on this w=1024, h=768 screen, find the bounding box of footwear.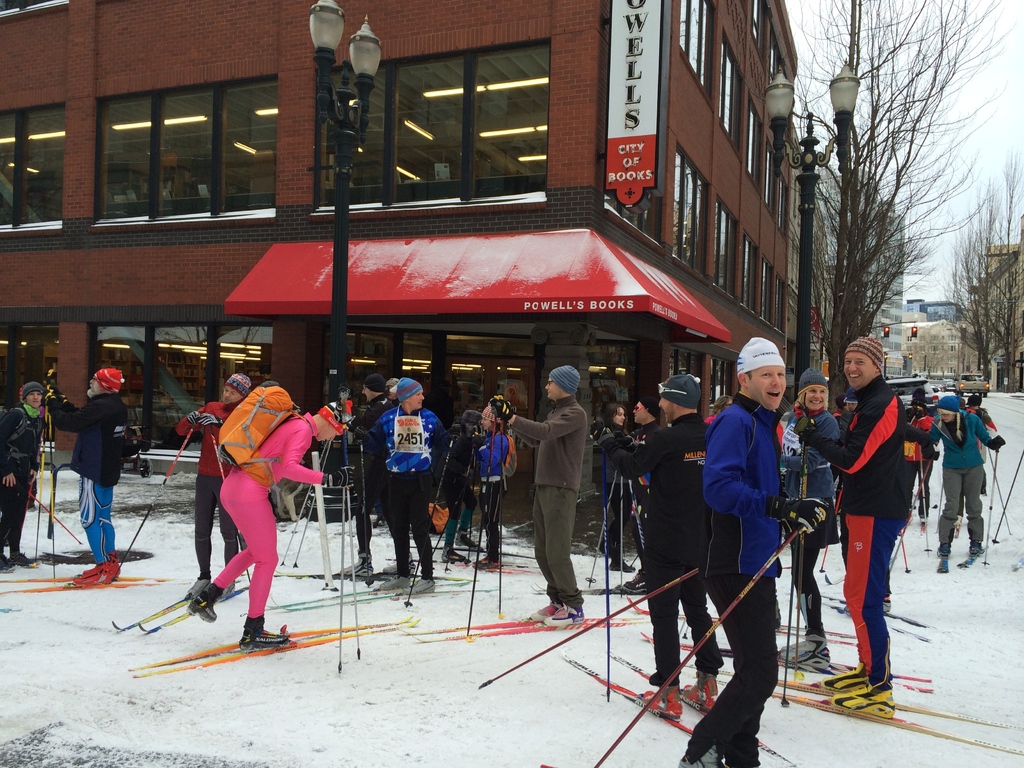
Bounding box: <region>456, 529, 480, 550</region>.
